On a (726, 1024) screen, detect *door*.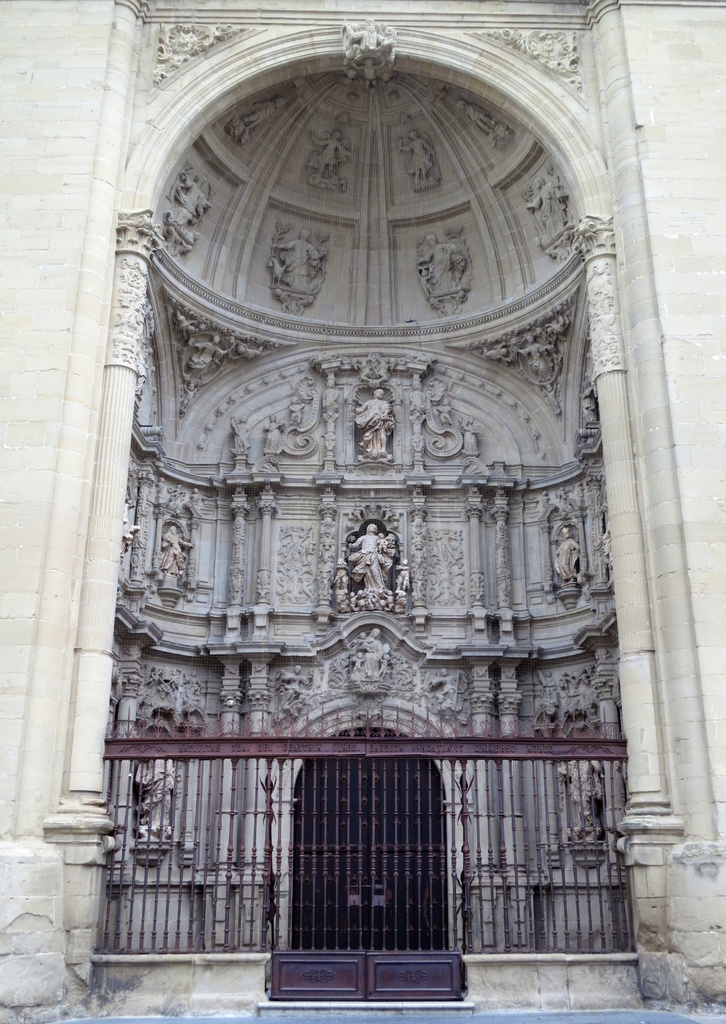
{"left": 370, "top": 730, "right": 449, "bottom": 954}.
